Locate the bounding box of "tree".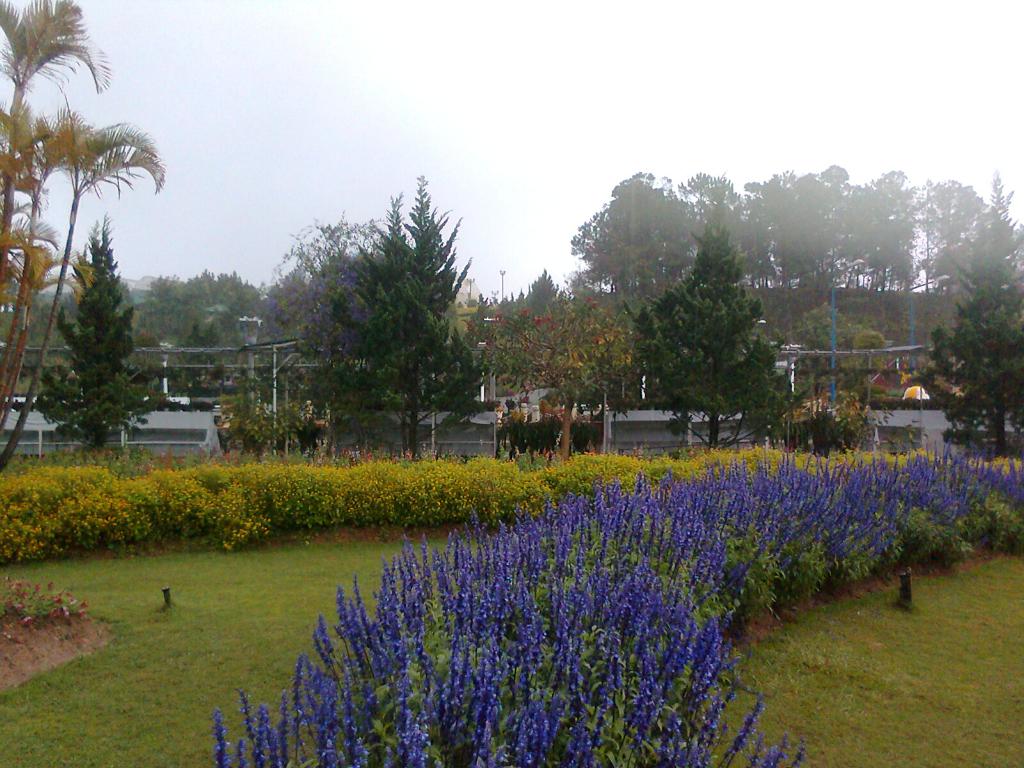
Bounding box: <region>33, 212, 164, 462</region>.
